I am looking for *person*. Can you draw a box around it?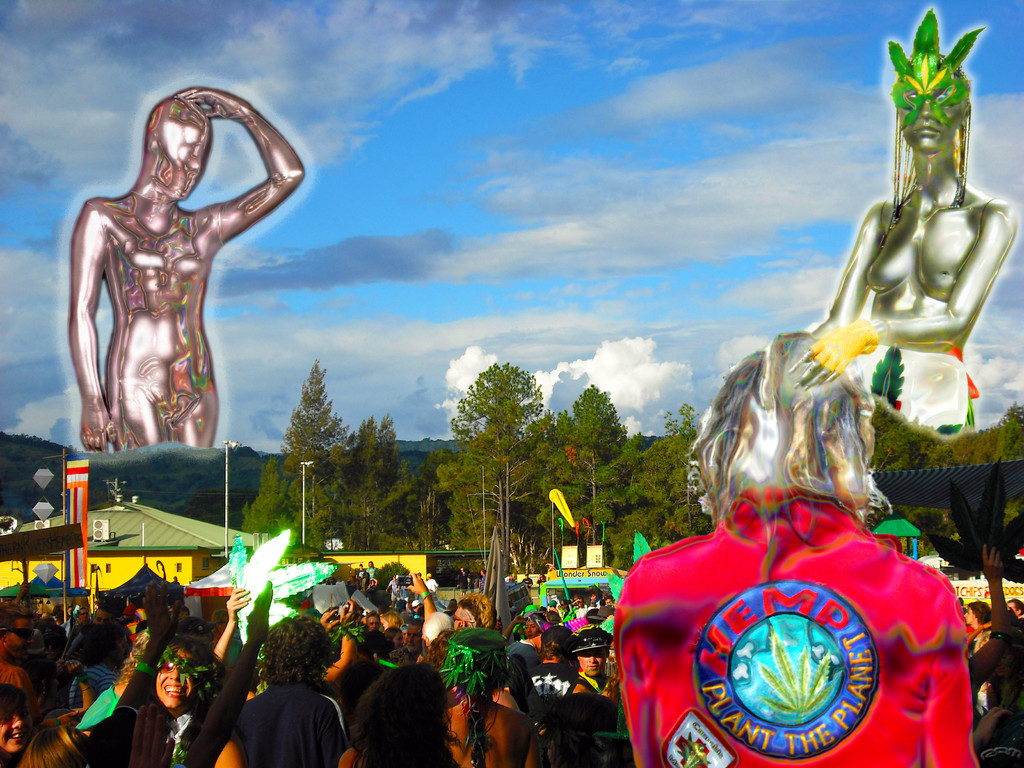
Sure, the bounding box is bbox=(612, 328, 981, 767).
